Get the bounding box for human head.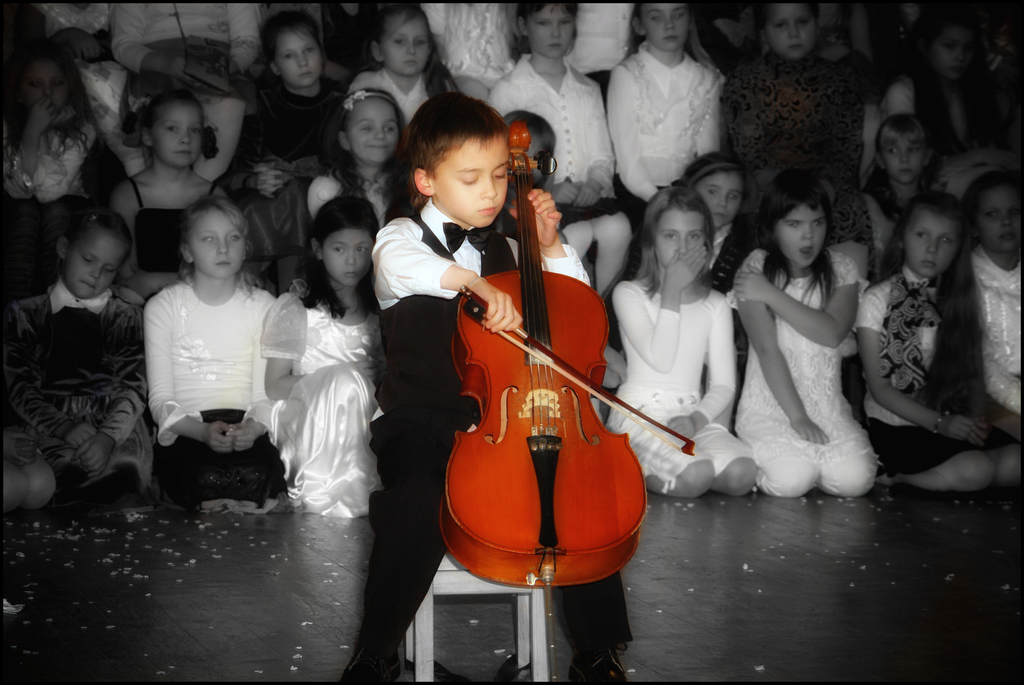
BBox(925, 13, 978, 87).
